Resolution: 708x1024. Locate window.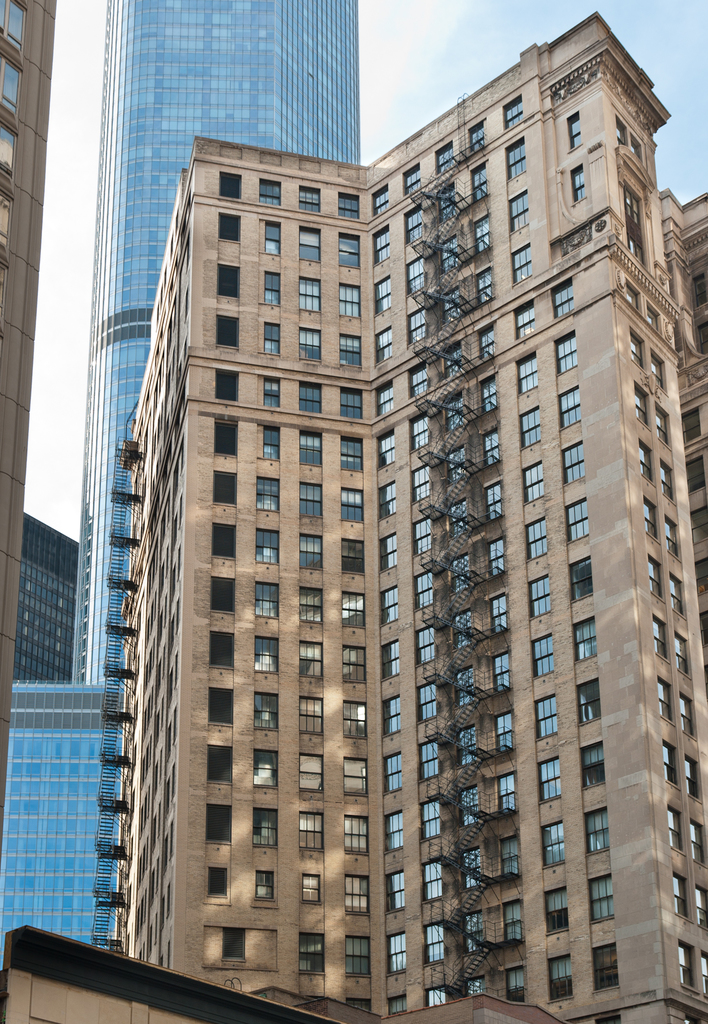
<region>388, 874, 402, 912</region>.
